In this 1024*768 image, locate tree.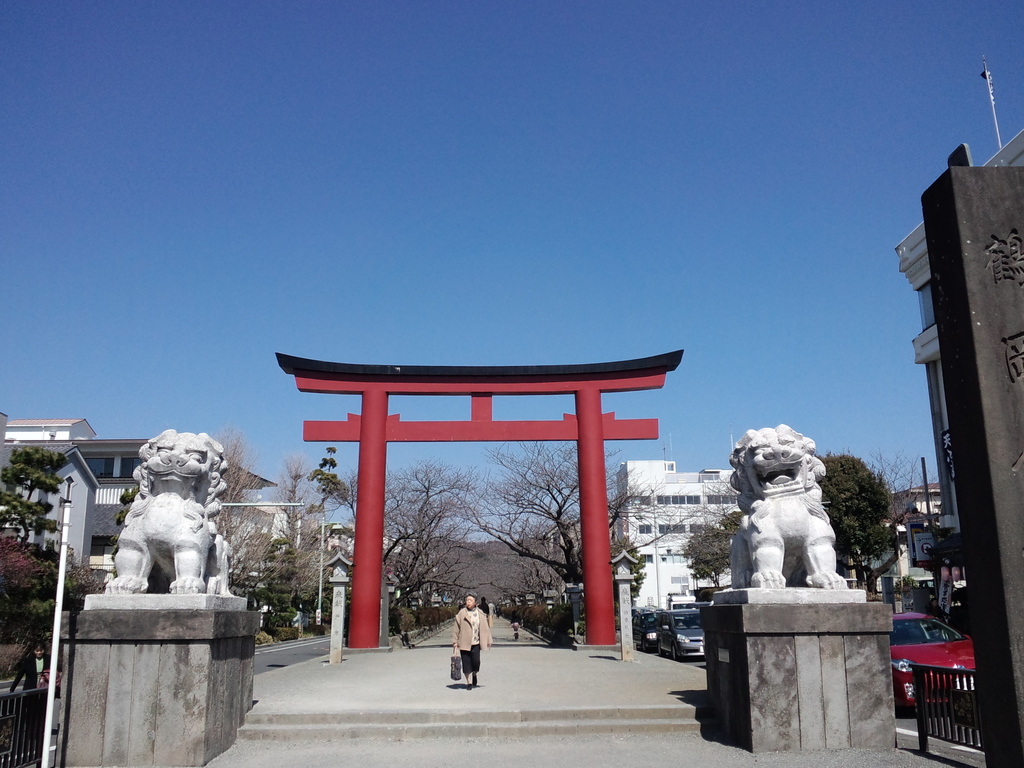
Bounding box: locate(821, 456, 890, 602).
